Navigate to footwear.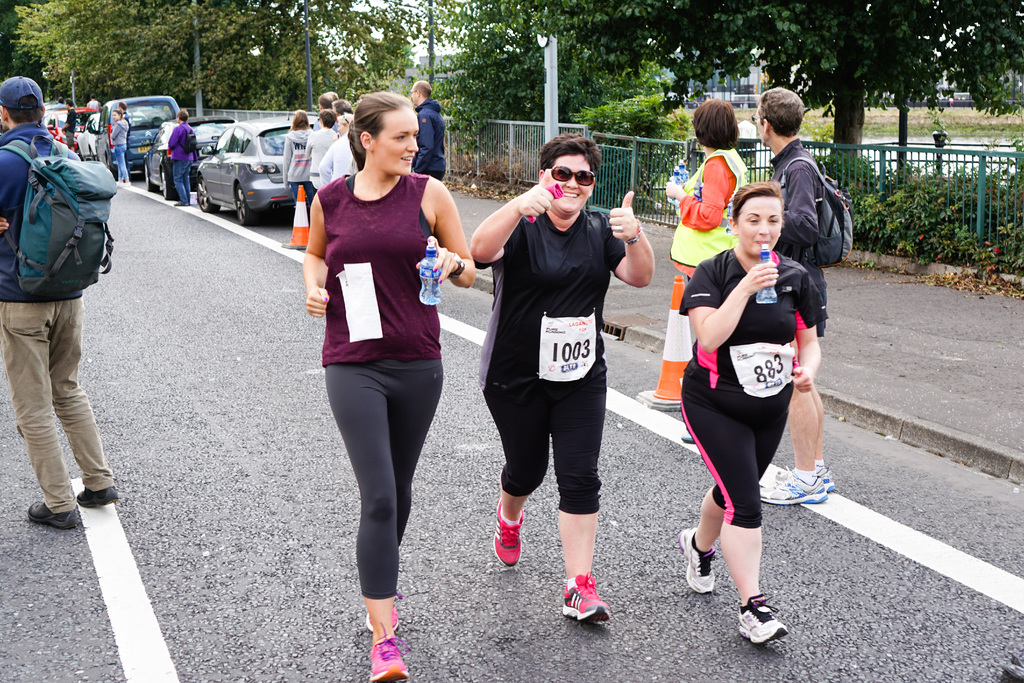
Navigation target: <box>176,201,188,207</box>.
